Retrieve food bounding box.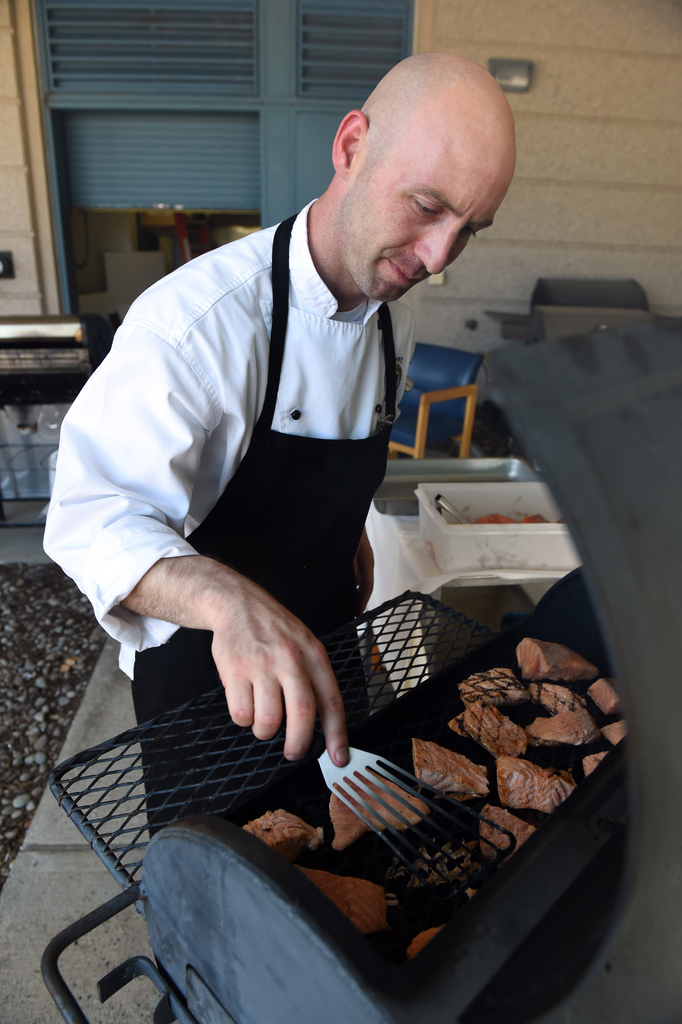
Bounding box: BBox(247, 643, 626, 959).
